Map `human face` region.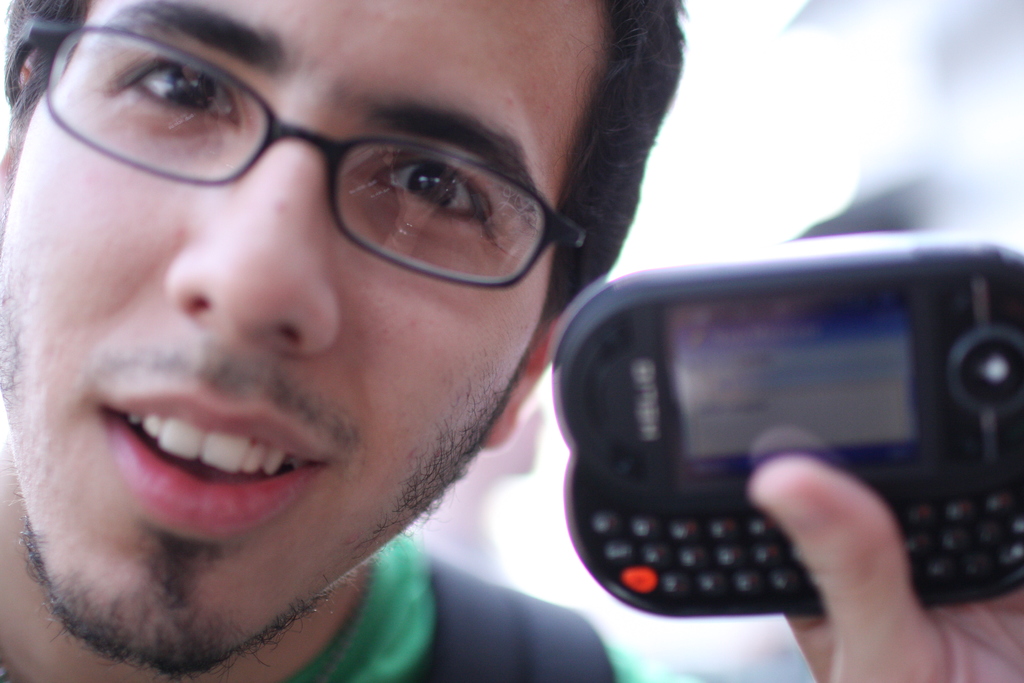
Mapped to x1=0 y1=0 x2=597 y2=674.
